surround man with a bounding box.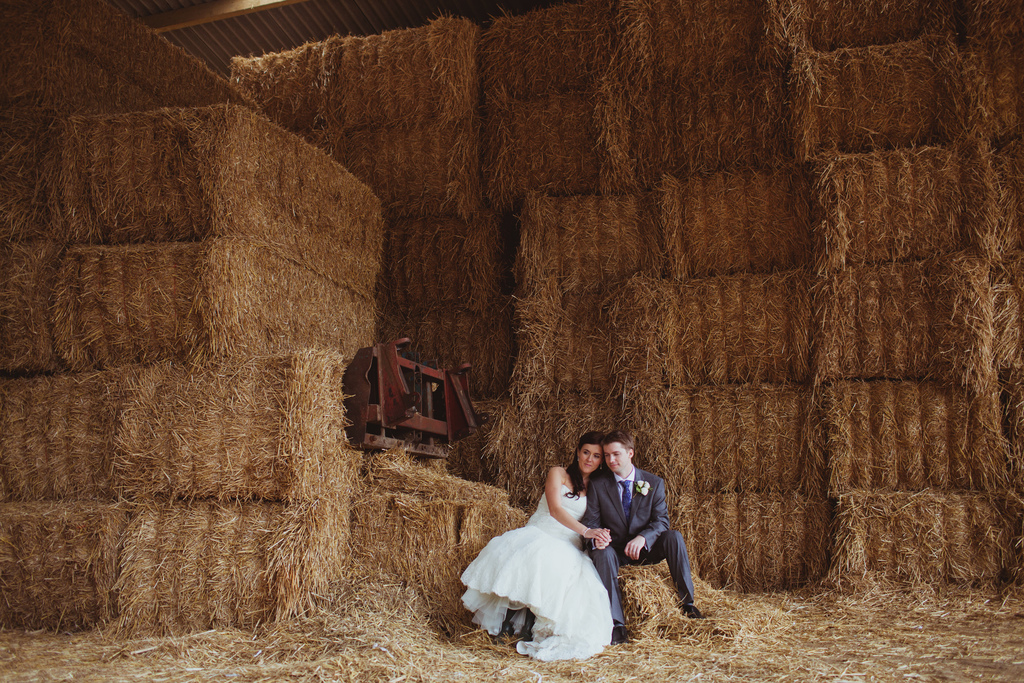
rect(573, 458, 691, 623).
